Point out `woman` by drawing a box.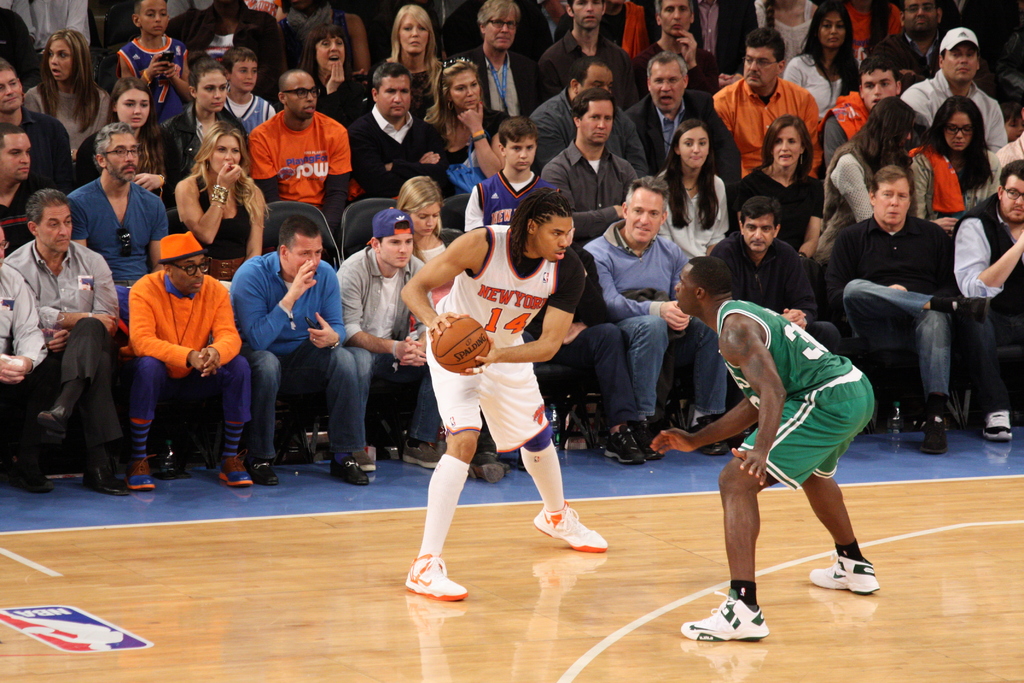
bbox=[819, 99, 916, 252].
